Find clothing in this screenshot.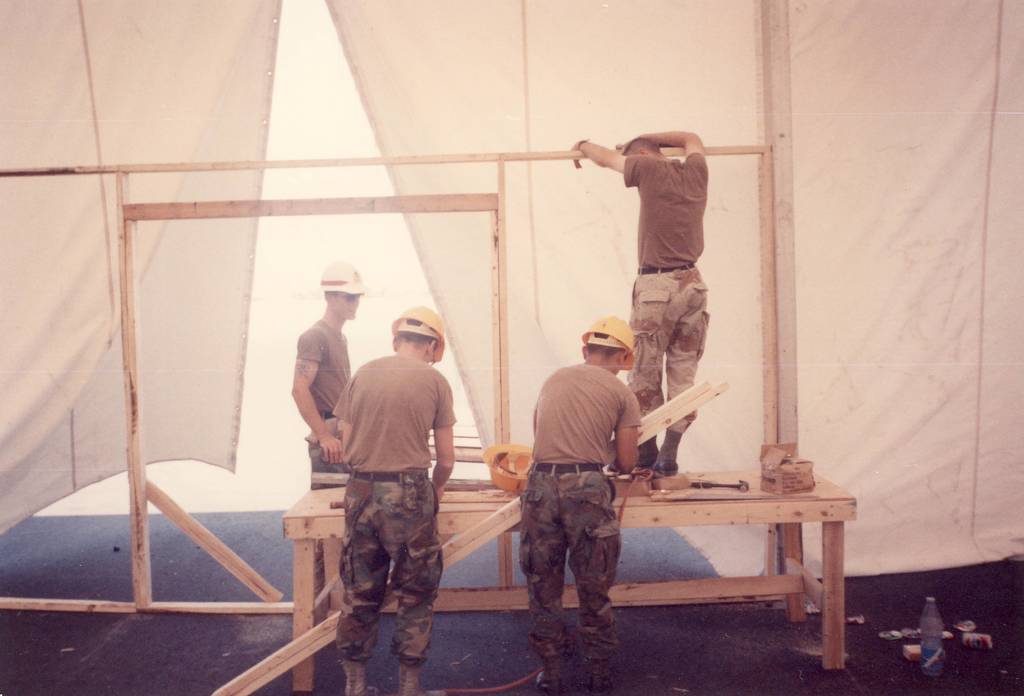
The bounding box for clothing is Rect(631, 265, 711, 433).
